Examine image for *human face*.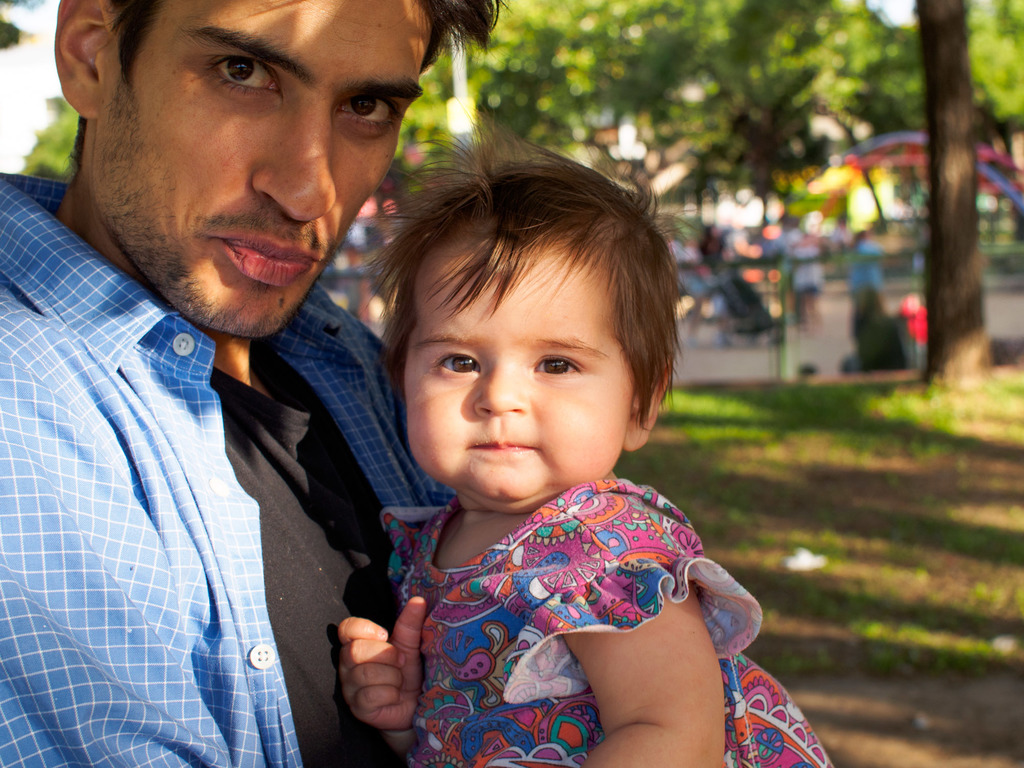
Examination result: box(403, 246, 659, 509).
